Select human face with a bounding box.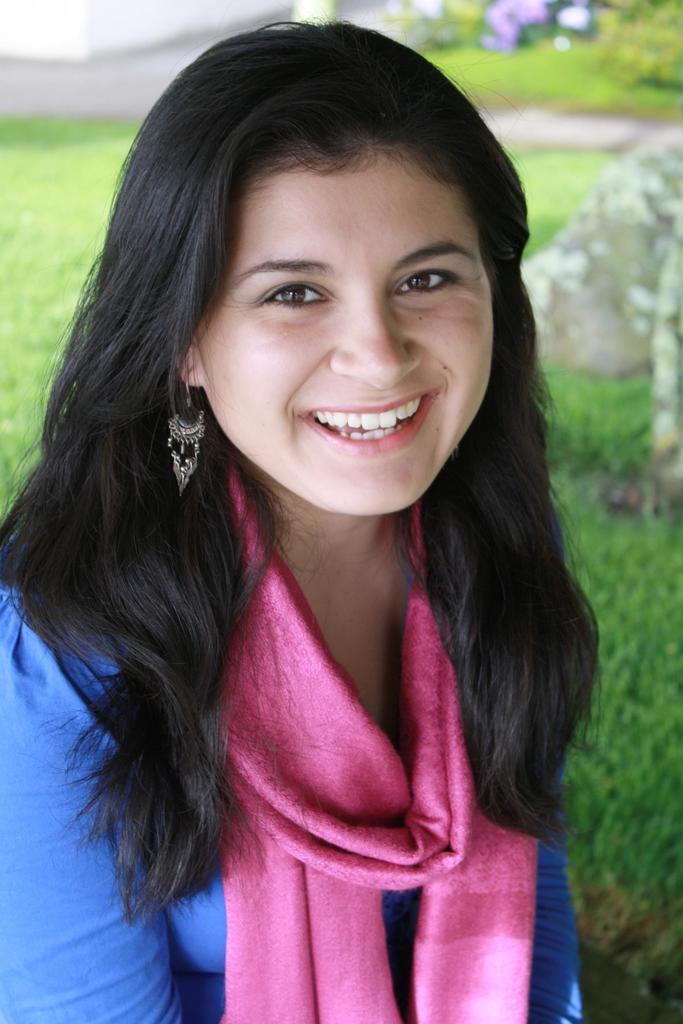
Rect(193, 164, 491, 518).
